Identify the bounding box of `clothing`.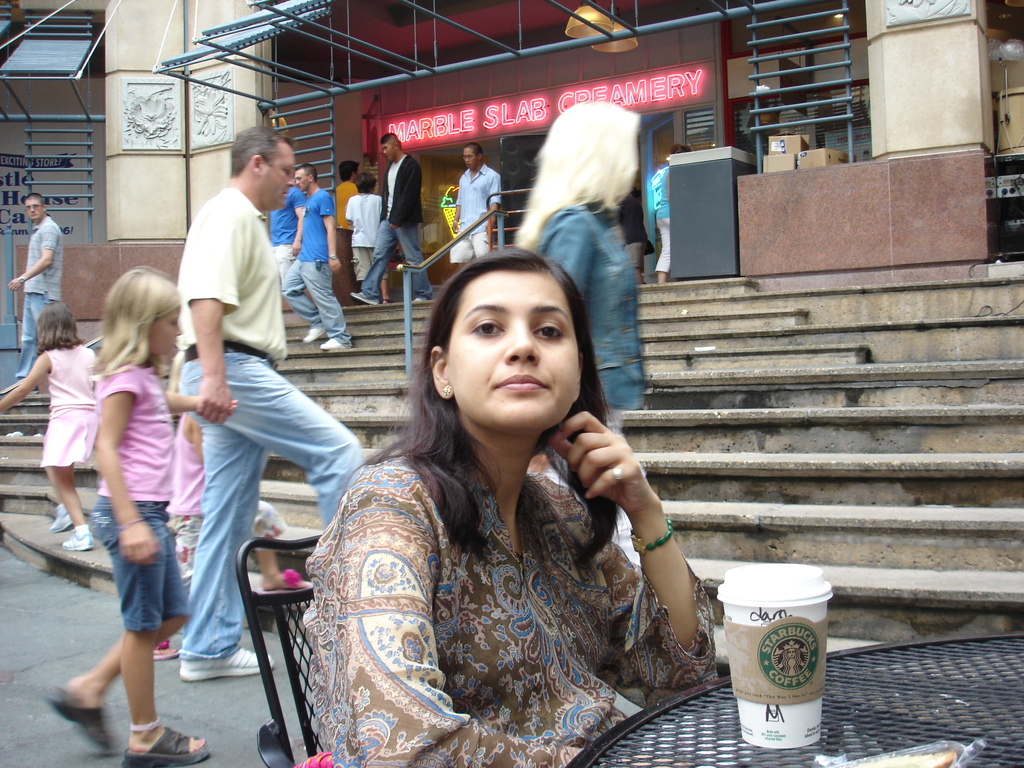
crop(543, 205, 649, 444).
